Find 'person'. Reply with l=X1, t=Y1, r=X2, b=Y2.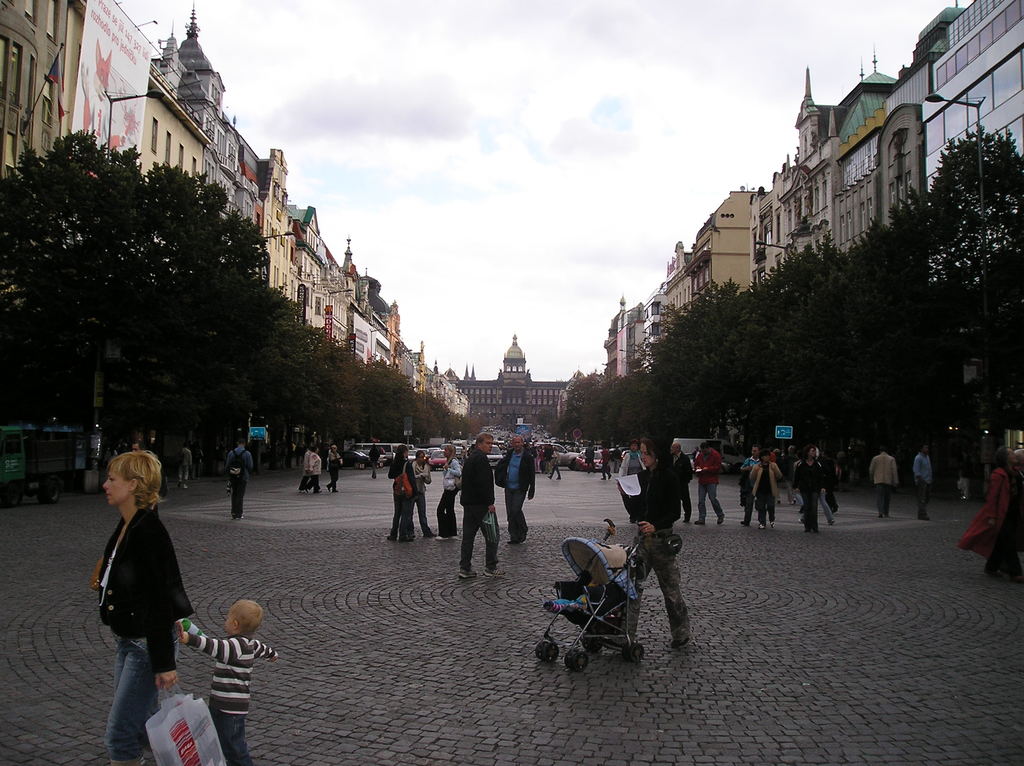
l=617, t=441, r=653, b=513.
